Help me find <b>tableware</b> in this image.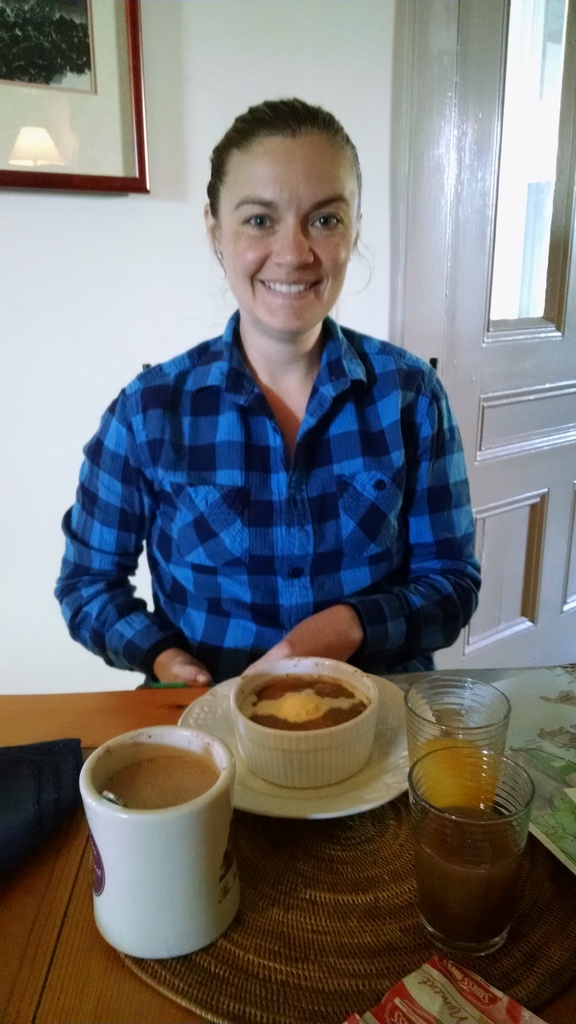
Found it: (x1=398, y1=675, x2=512, y2=829).
